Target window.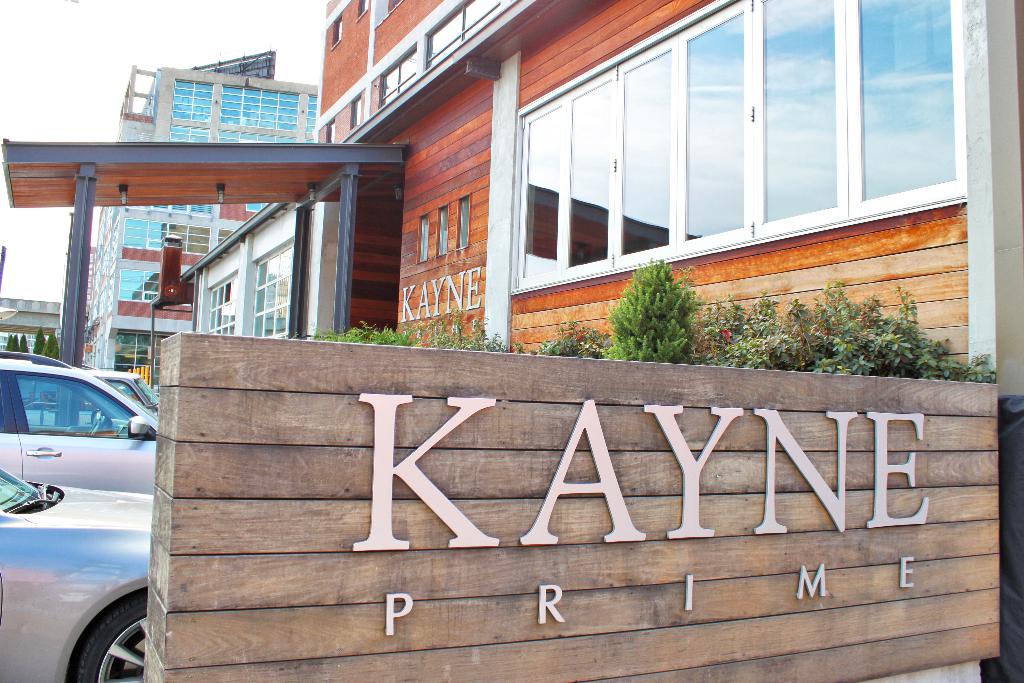
Target region: (x1=372, y1=46, x2=426, y2=108).
